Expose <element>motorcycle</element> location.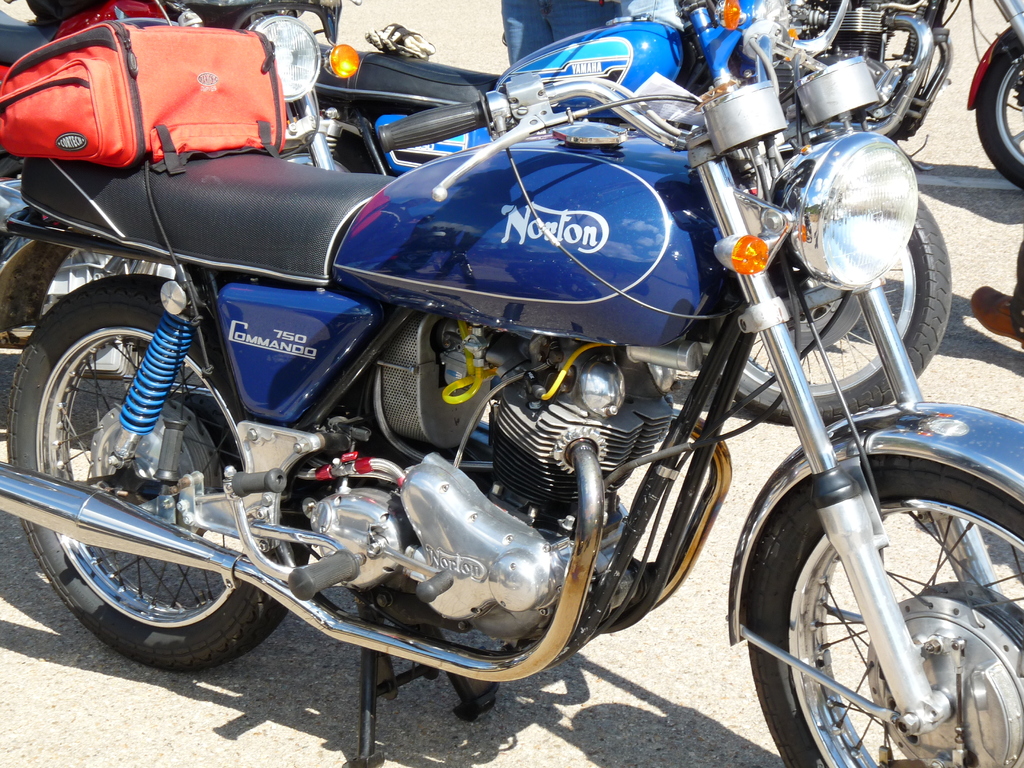
Exposed at select_region(3, 0, 366, 159).
